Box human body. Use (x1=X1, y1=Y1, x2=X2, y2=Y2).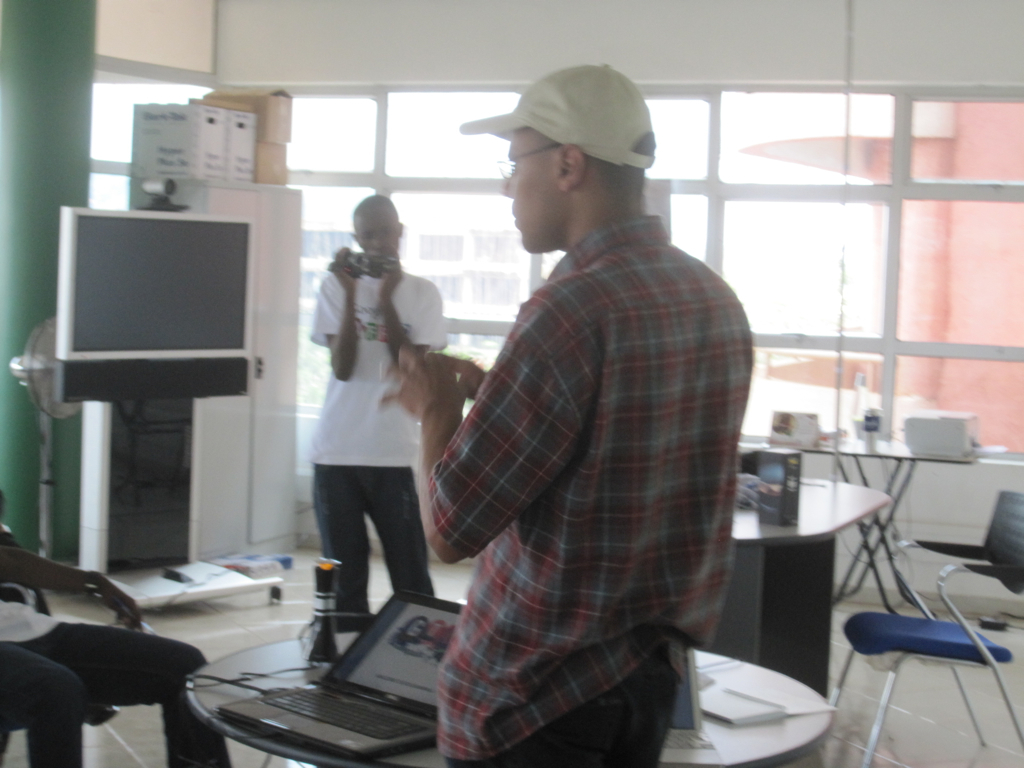
(x1=299, y1=192, x2=464, y2=620).
